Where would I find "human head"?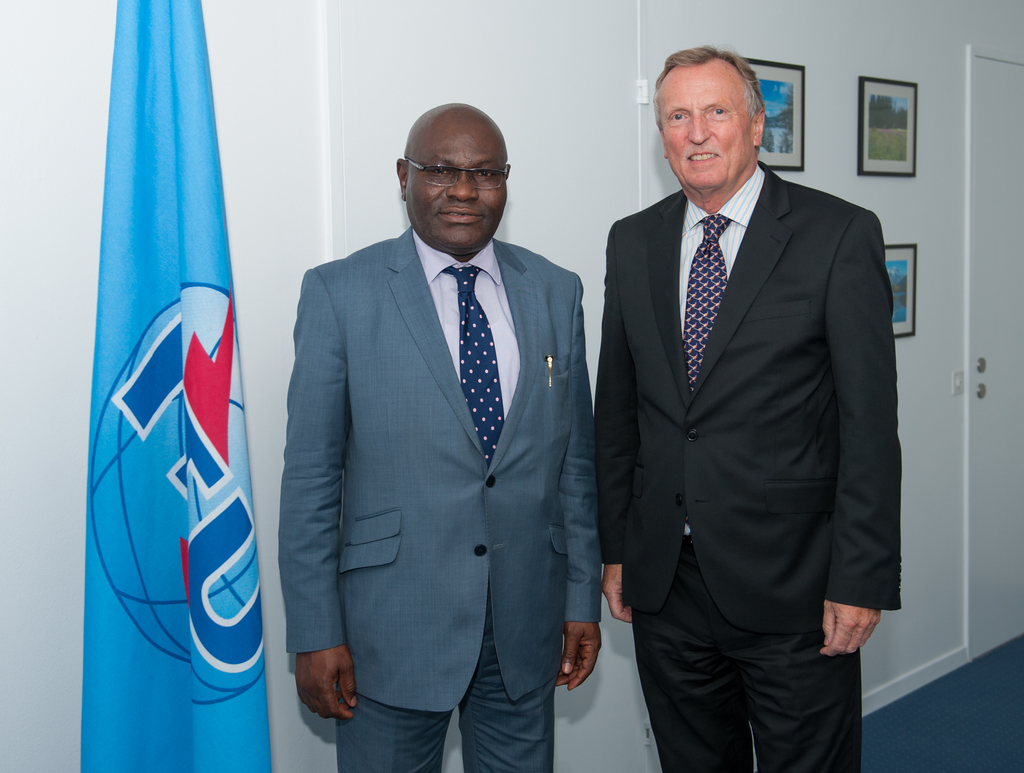
At (396, 102, 509, 256).
